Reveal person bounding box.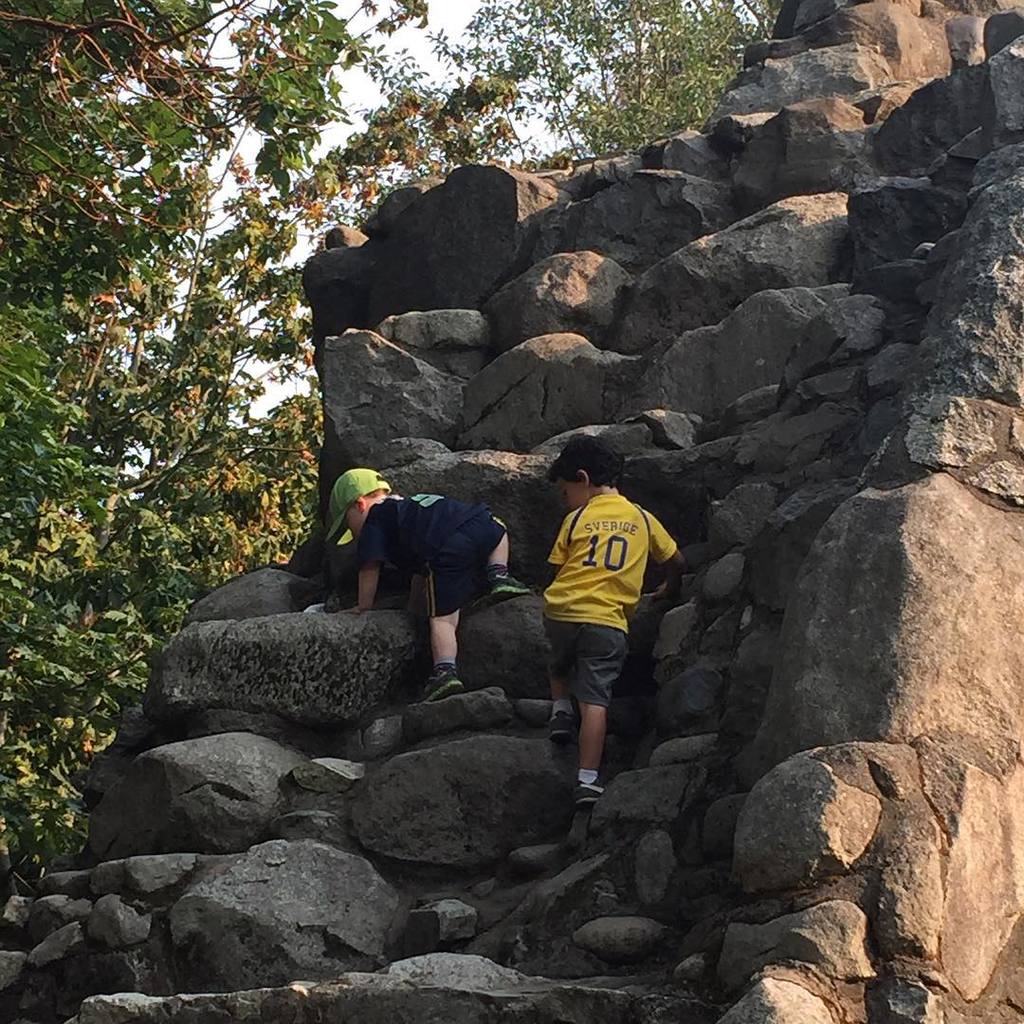
Revealed: box(317, 464, 521, 707).
